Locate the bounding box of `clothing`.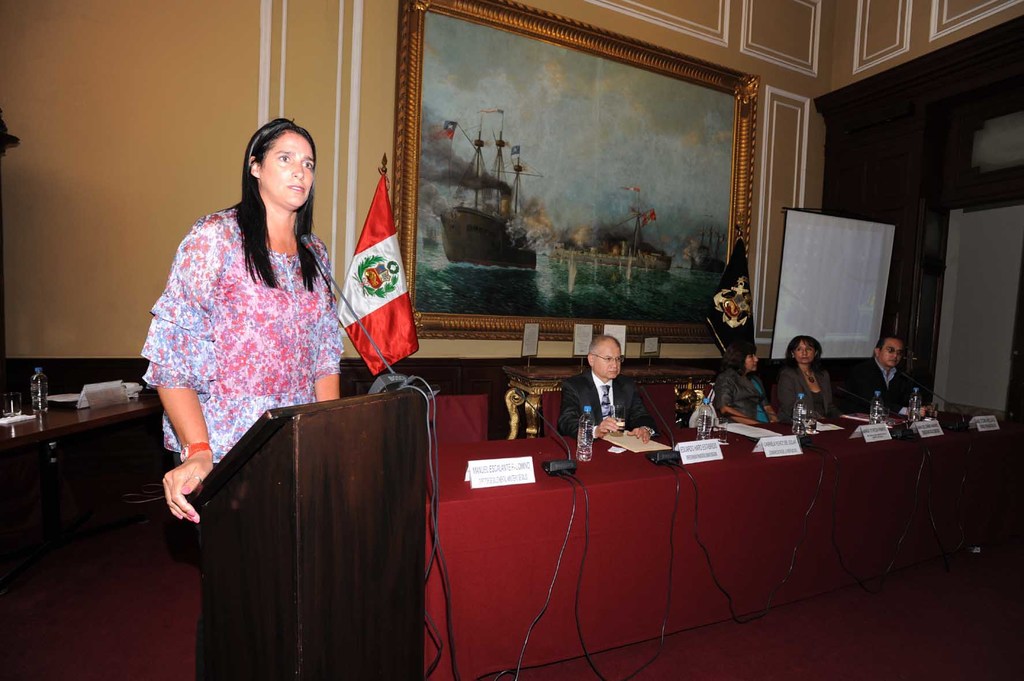
Bounding box: (x1=719, y1=365, x2=769, y2=429).
